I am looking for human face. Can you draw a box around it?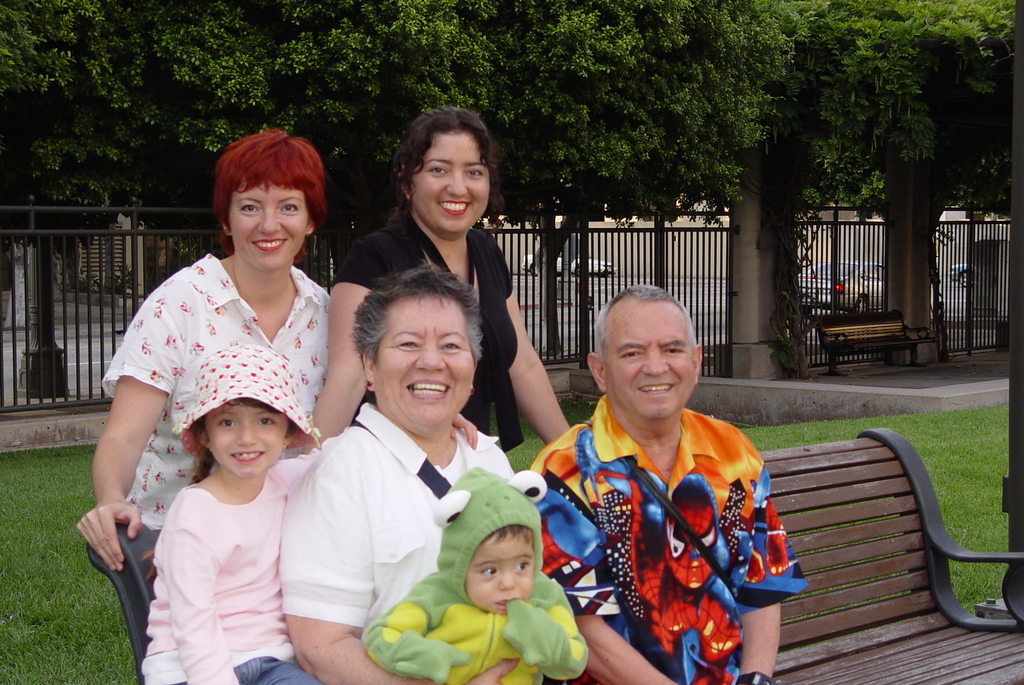
Sure, the bounding box is 600:303:698:421.
